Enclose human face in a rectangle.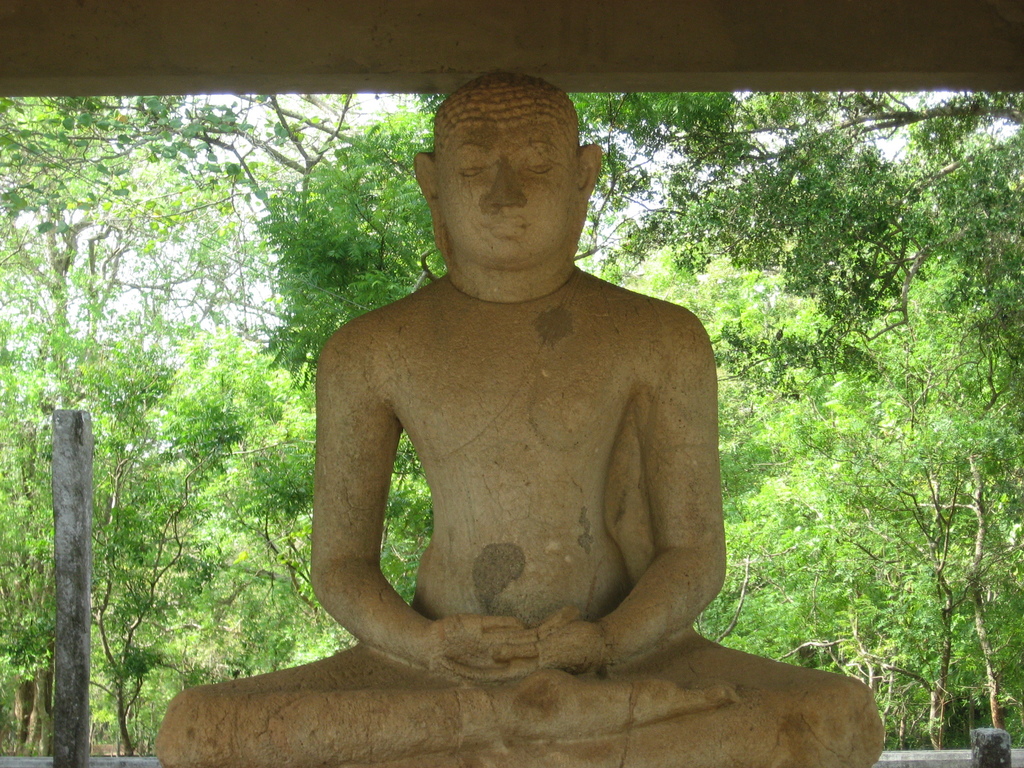
(x1=438, y1=122, x2=577, y2=269).
